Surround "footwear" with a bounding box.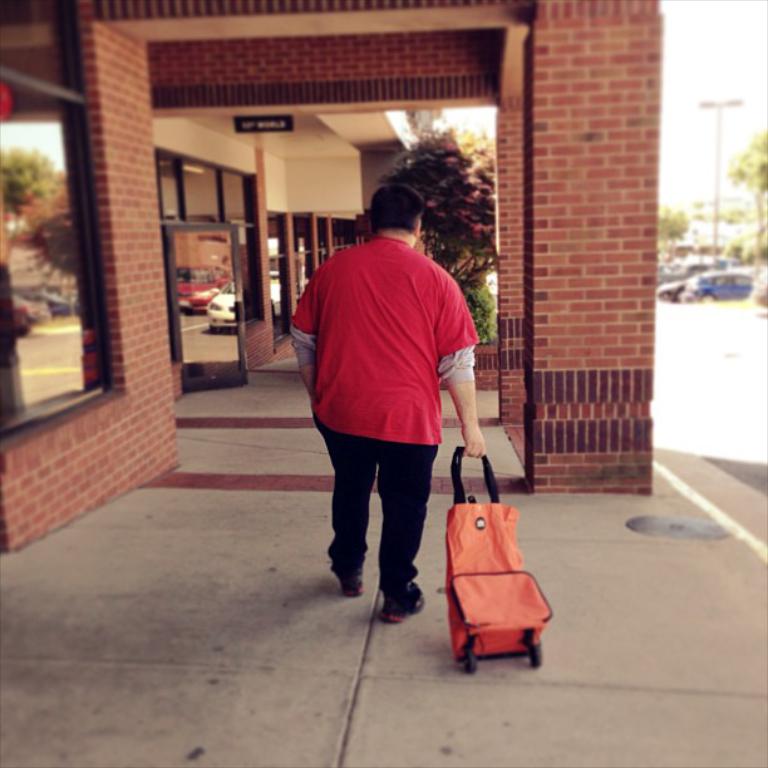
324/553/424/626.
